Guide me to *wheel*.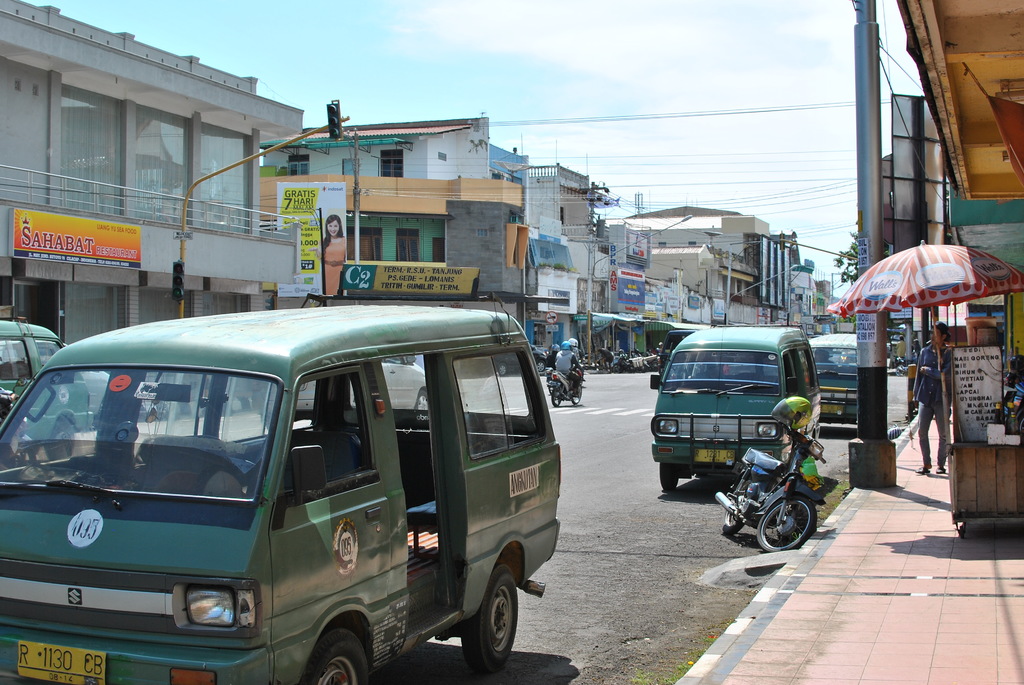
Guidance: pyautogui.locateOnScreen(571, 382, 583, 404).
